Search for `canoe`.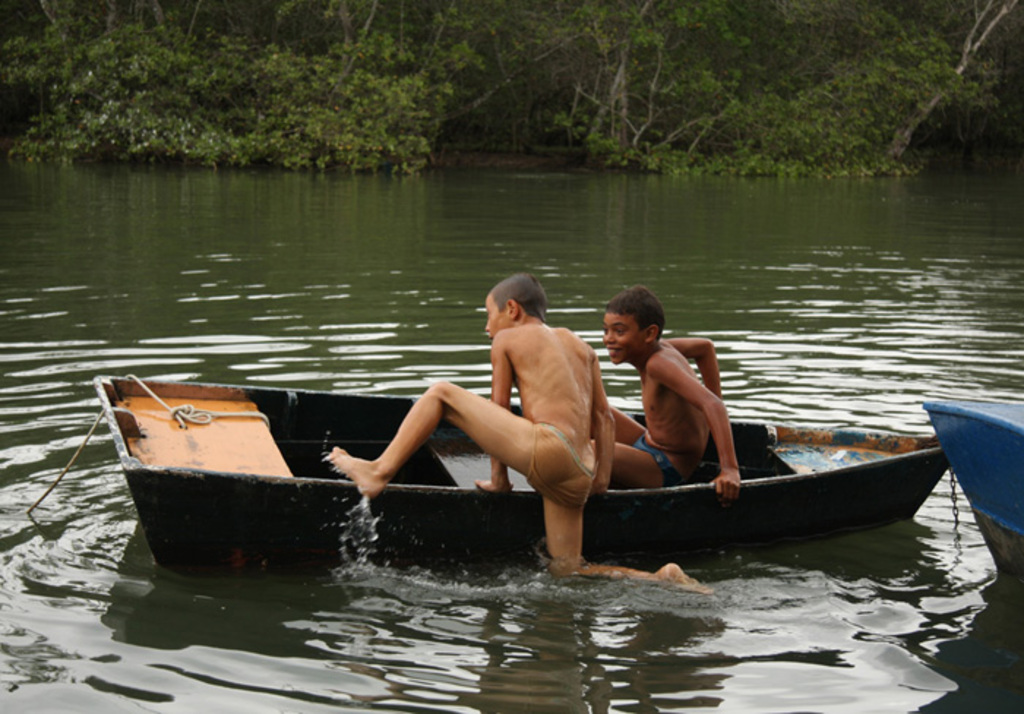
Found at <box>95,375,938,566</box>.
